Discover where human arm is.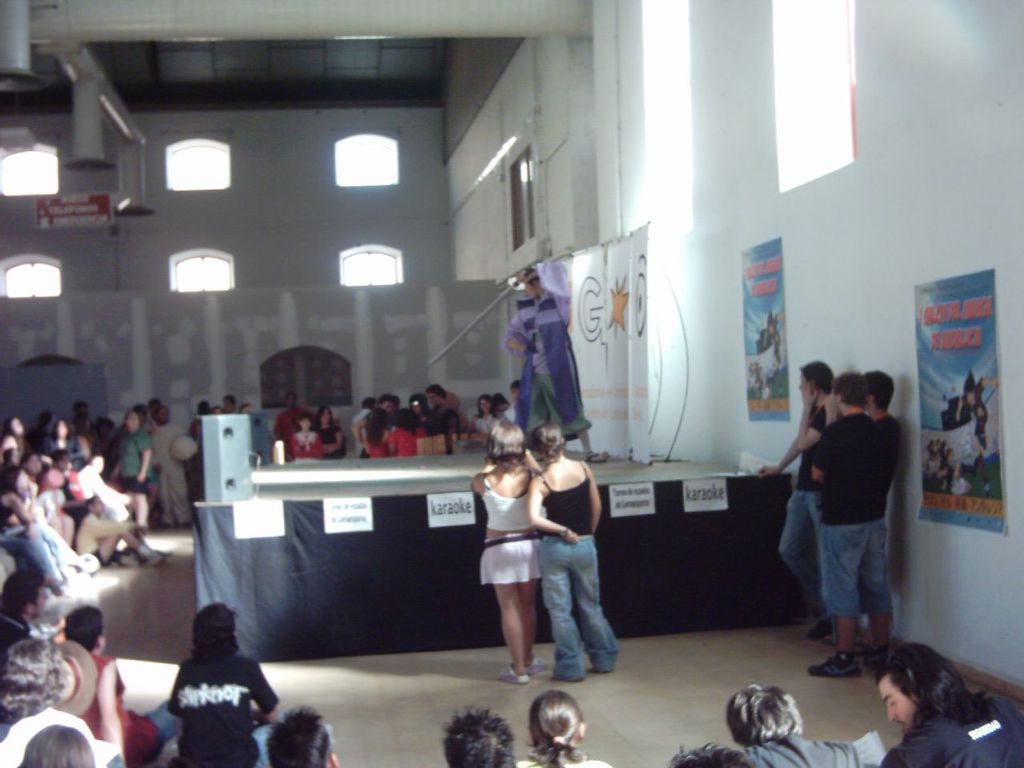
Discovered at x1=138 y1=426 x2=158 y2=482.
